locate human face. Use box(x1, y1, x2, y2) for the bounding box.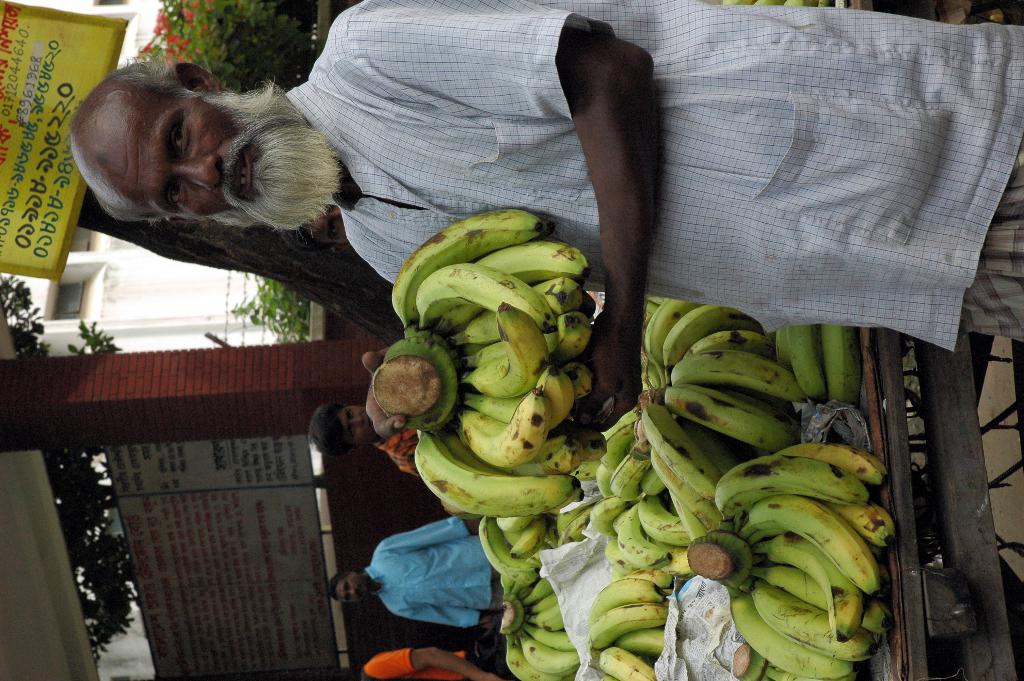
box(92, 86, 262, 221).
